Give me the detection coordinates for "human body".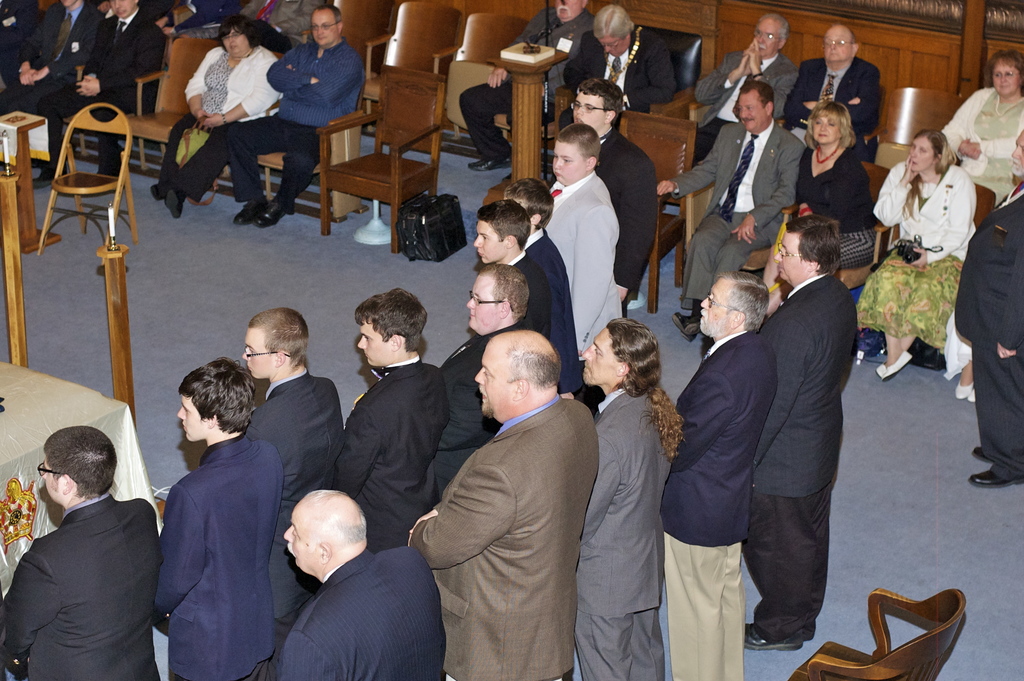
l=421, t=316, r=526, b=516.
